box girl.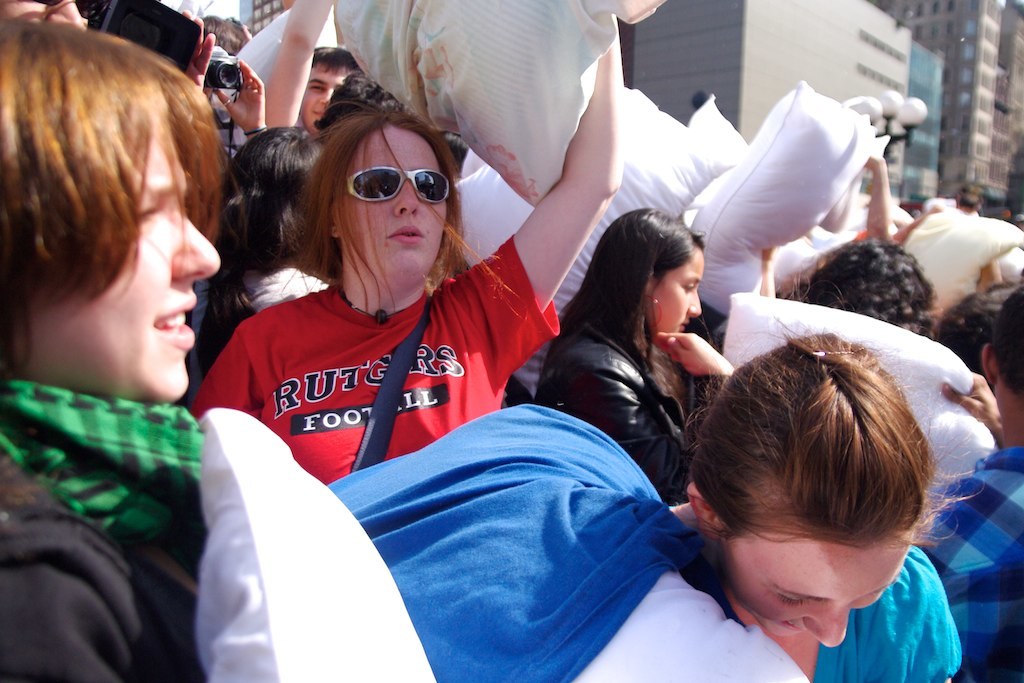
box(528, 205, 735, 509).
